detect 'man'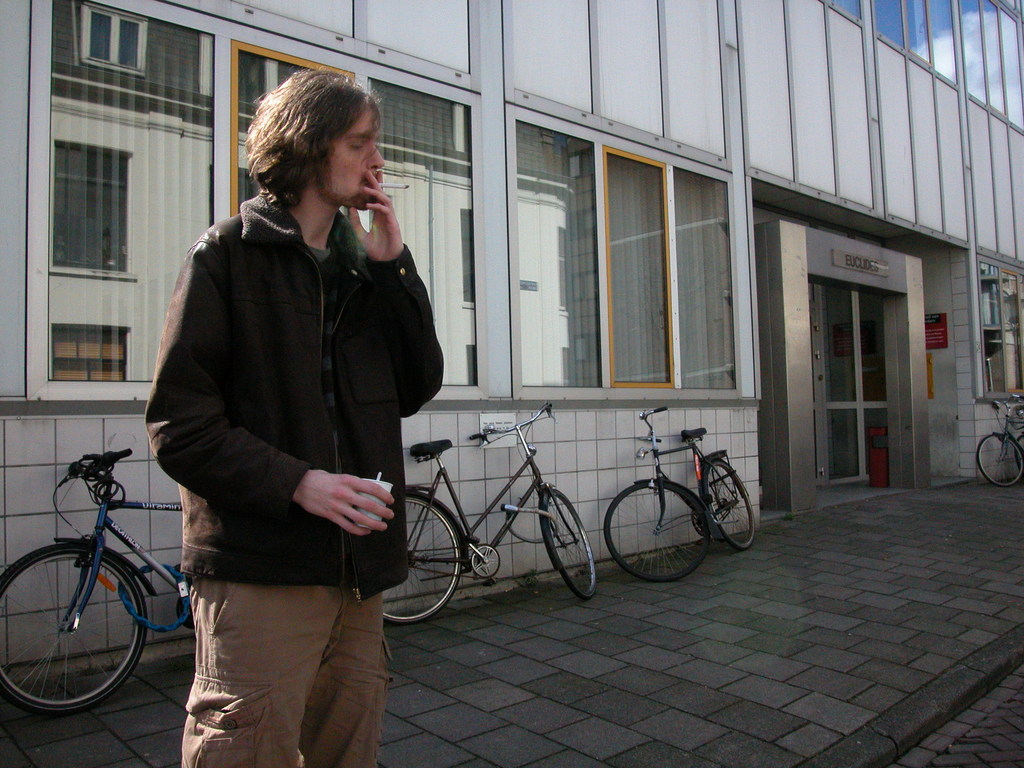
[139,51,448,767]
